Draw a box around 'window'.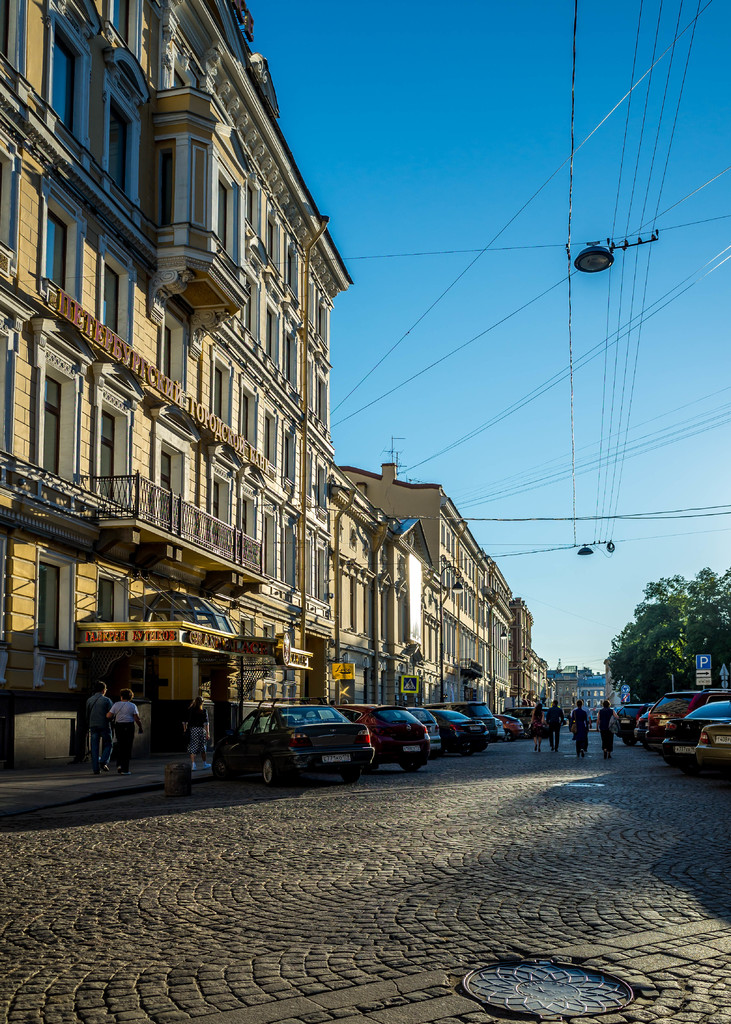
x1=44 y1=376 x2=63 y2=472.
